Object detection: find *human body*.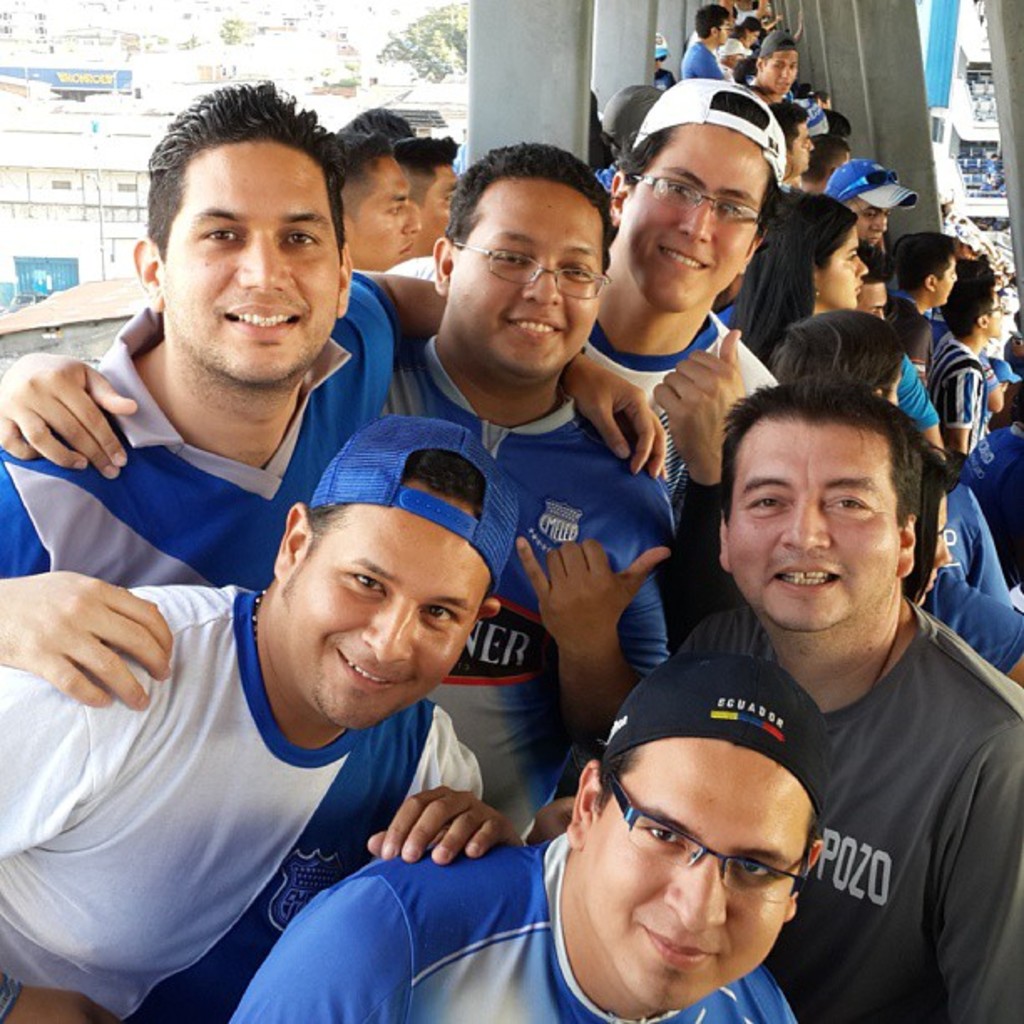
bbox=(679, 0, 726, 80).
